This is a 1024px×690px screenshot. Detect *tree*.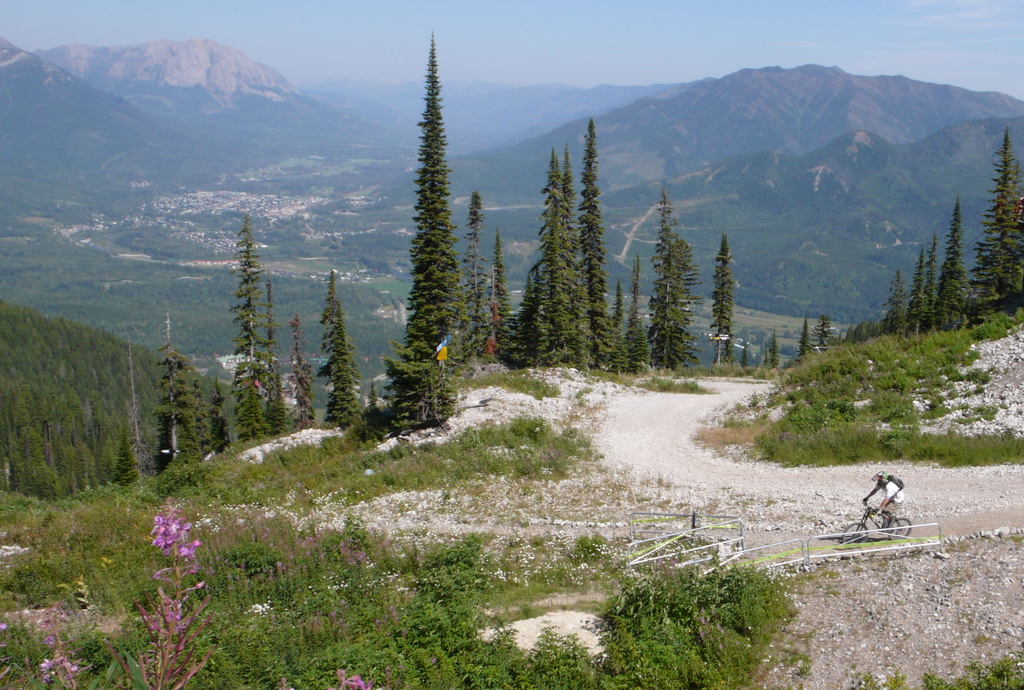
713:238:740:378.
